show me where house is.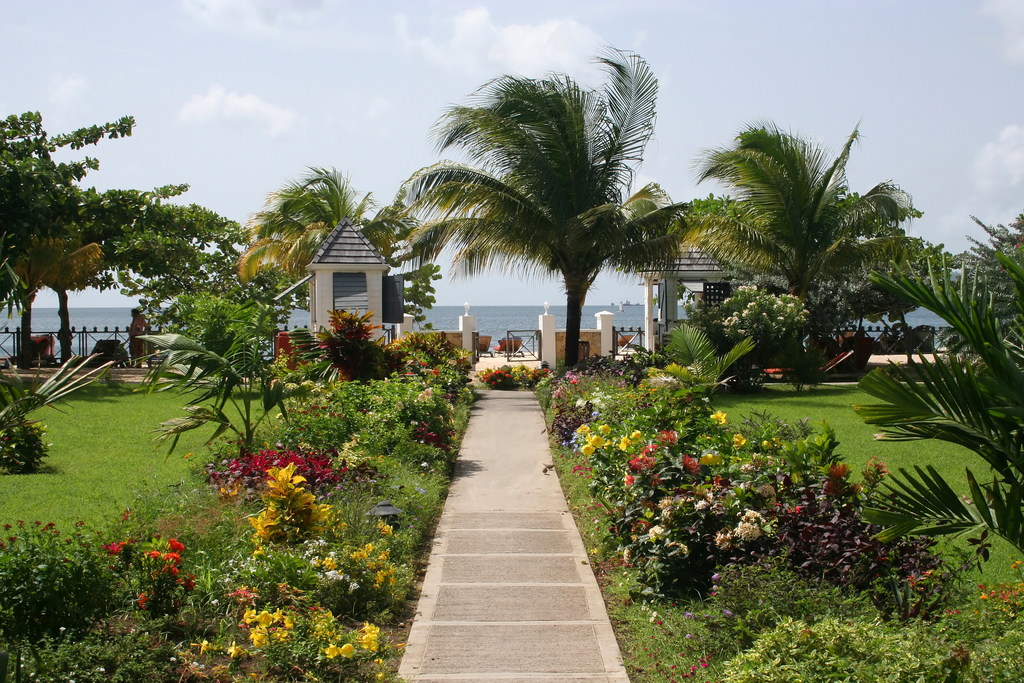
house is at [left=322, top=220, right=410, bottom=348].
